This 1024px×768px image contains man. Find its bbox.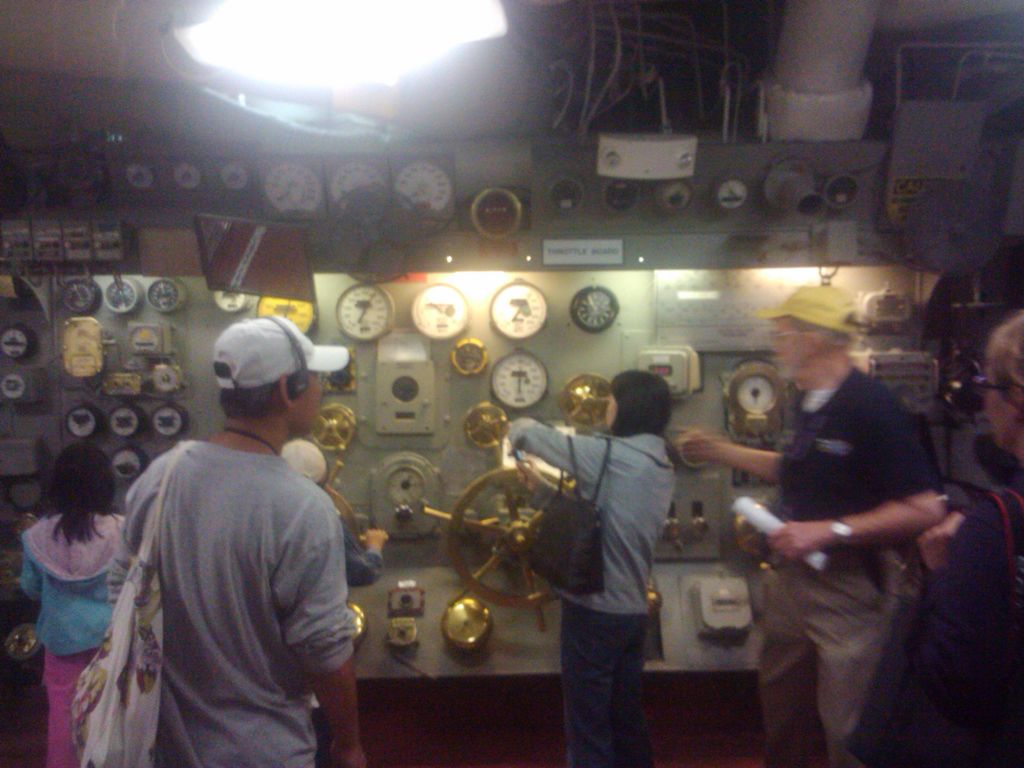
[x1=680, y1=282, x2=955, y2=767].
